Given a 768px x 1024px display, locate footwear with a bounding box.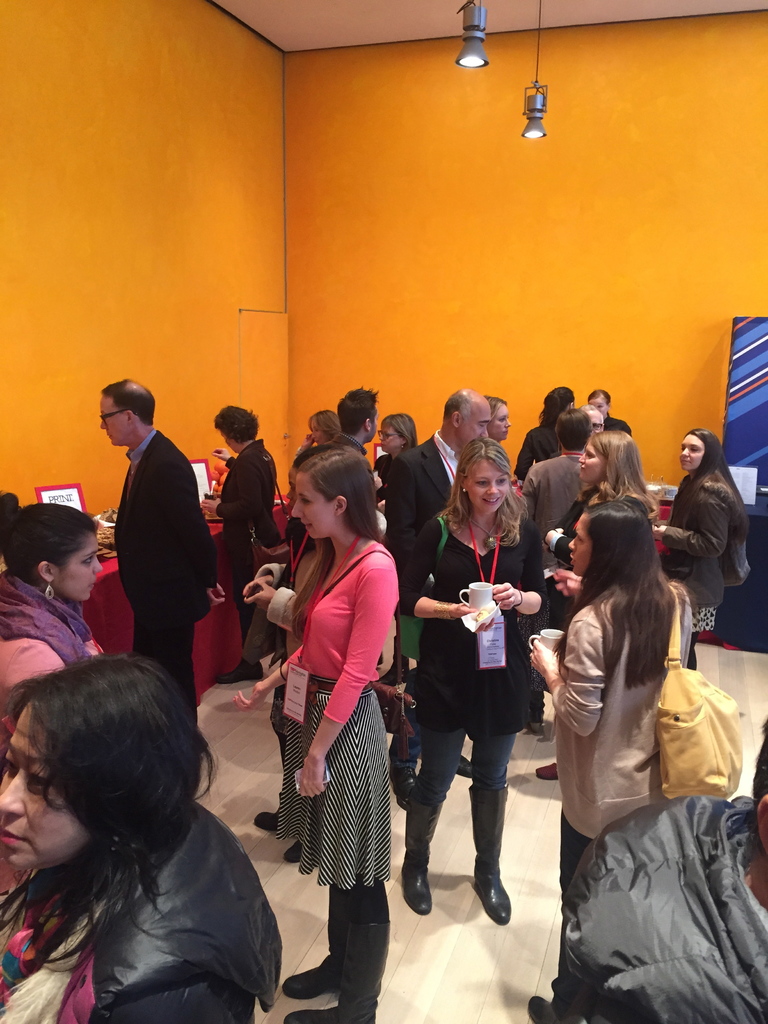
Located: l=209, t=660, r=272, b=685.
